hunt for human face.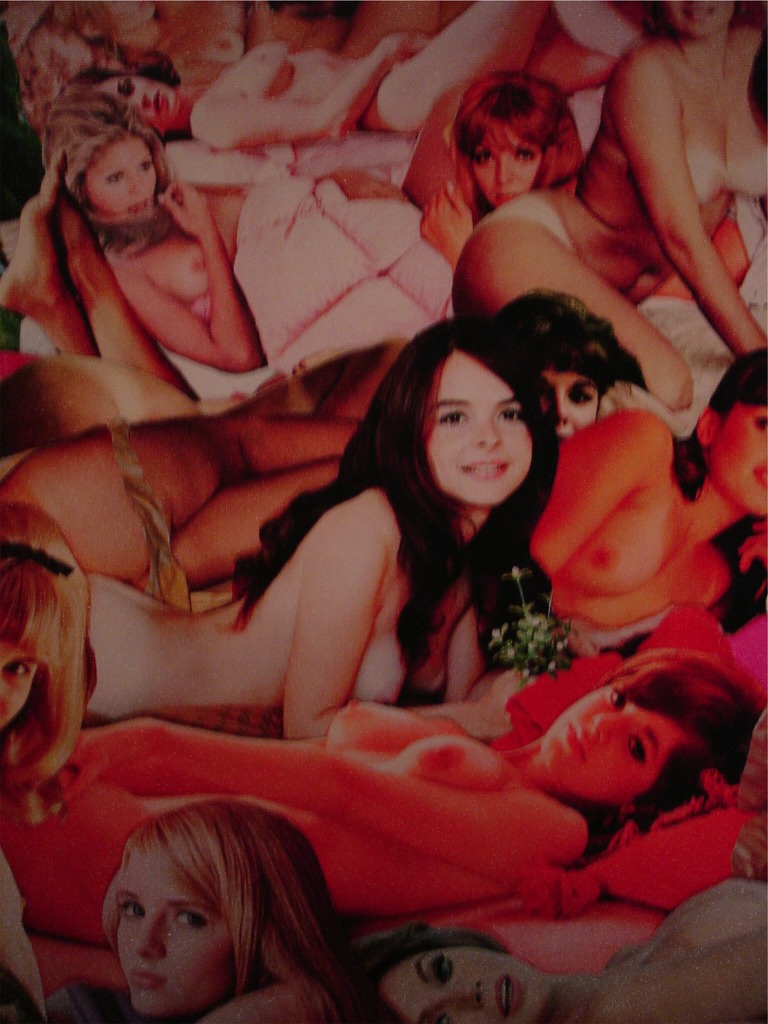
Hunted down at x1=534, y1=366, x2=597, y2=442.
